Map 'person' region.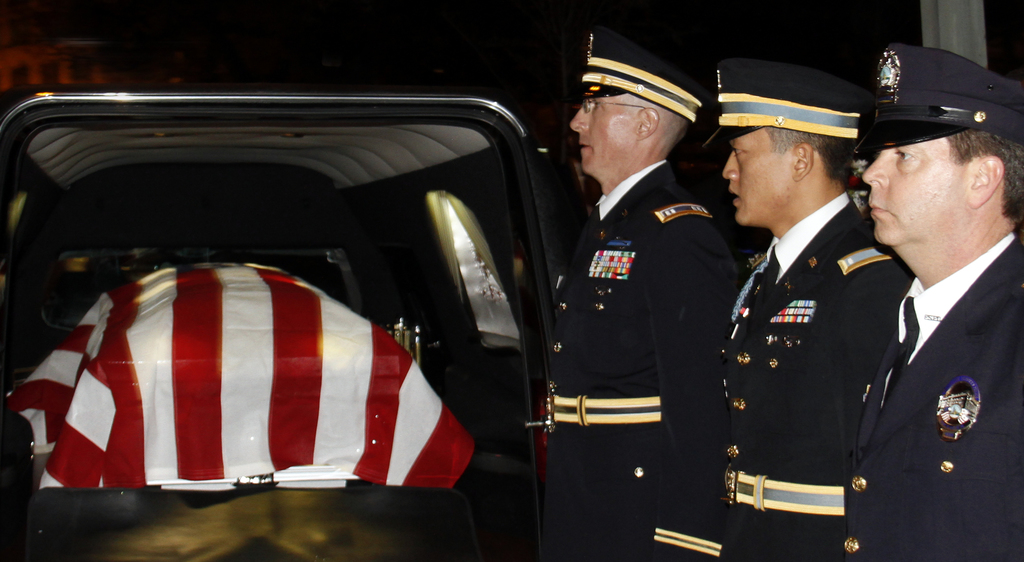
Mapped to [710,59,916,561].
